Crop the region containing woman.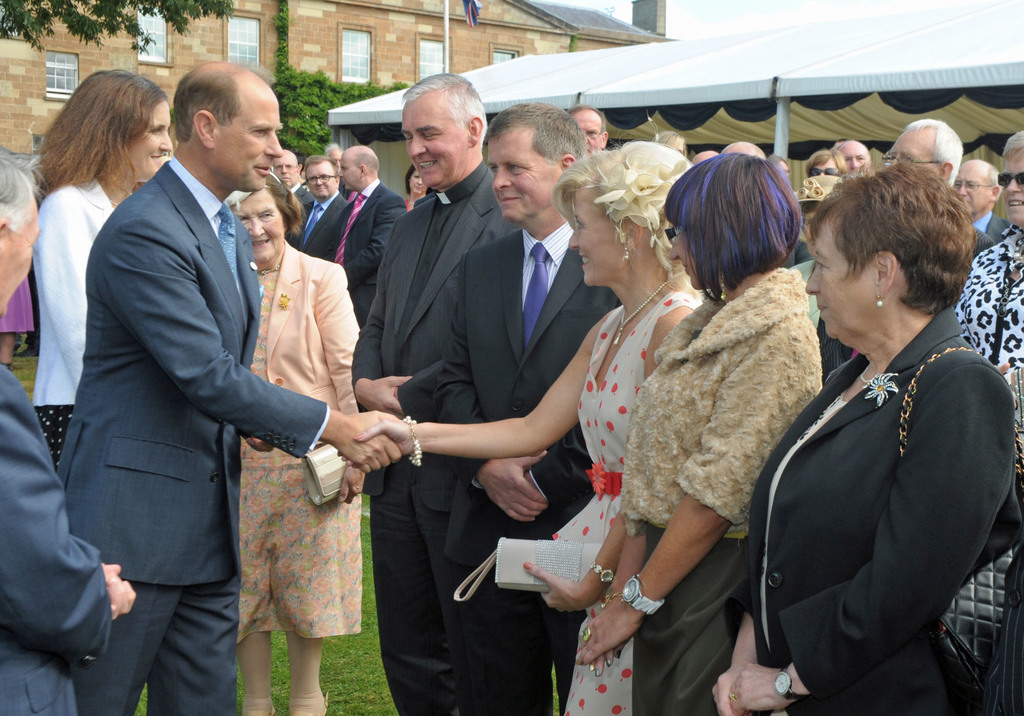
Crop region: detection(237, 168, 346, 715).
